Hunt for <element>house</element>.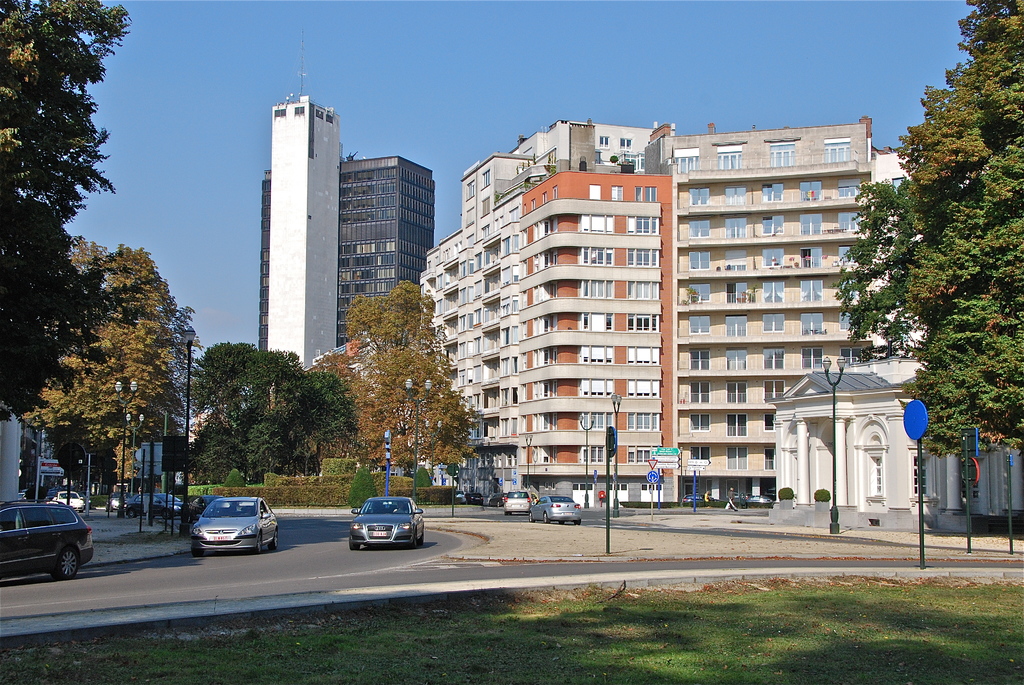
Hunted down at locate(641, 116, 869, 506).
